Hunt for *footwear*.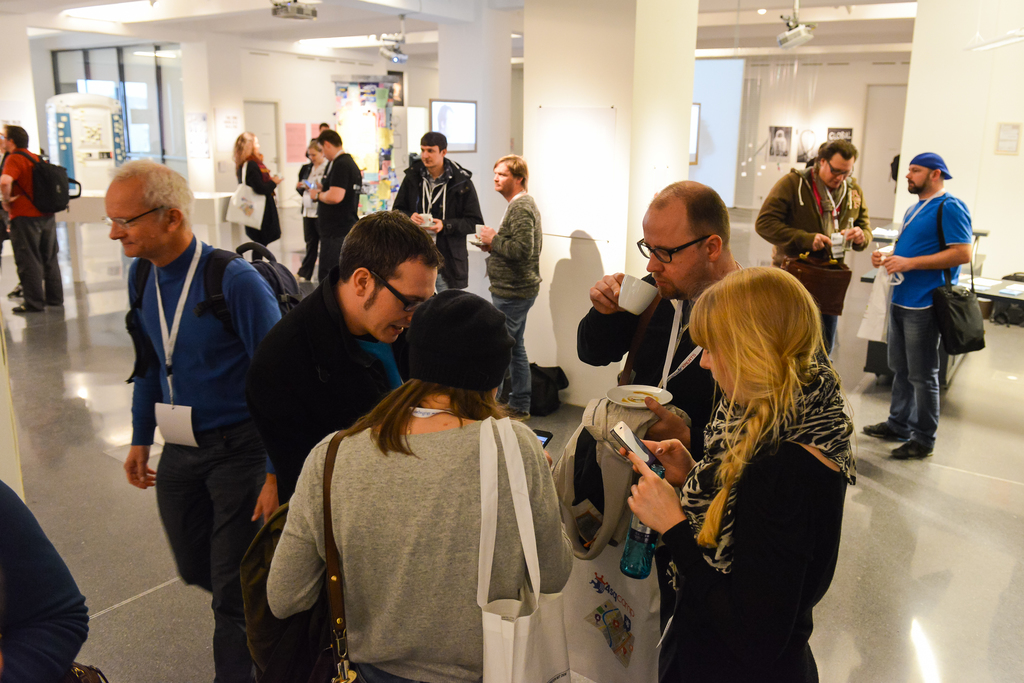
Hunted down at 856 421 908 442.
